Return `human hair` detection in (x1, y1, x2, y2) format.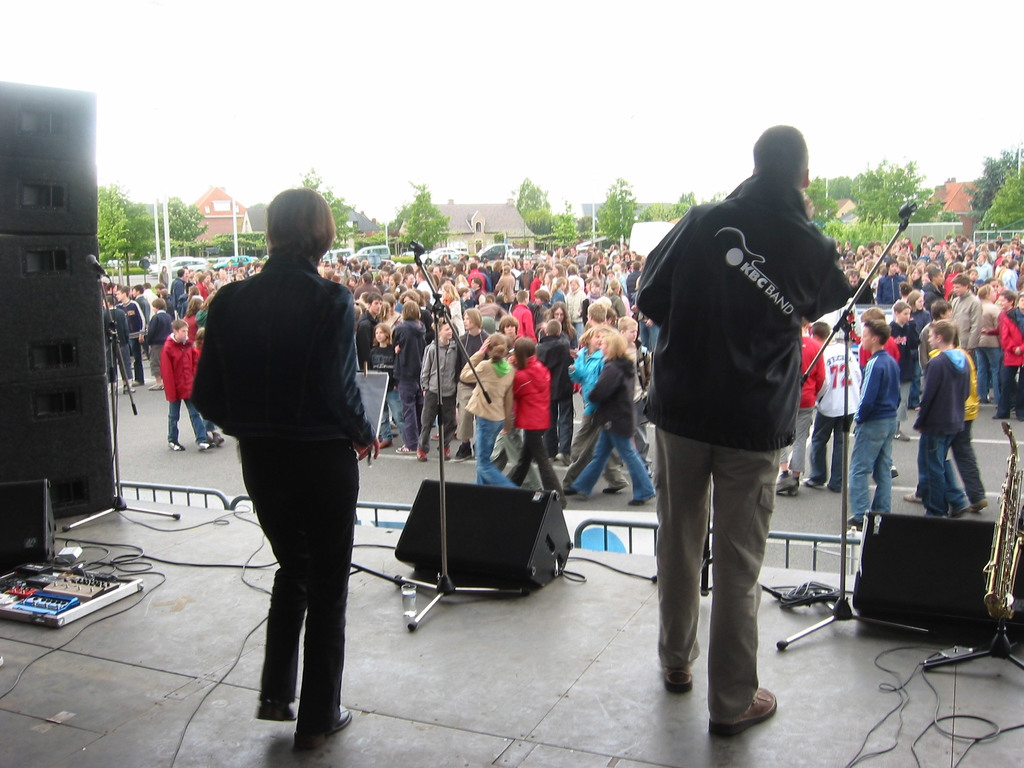
(438, 323, 449, 340).
